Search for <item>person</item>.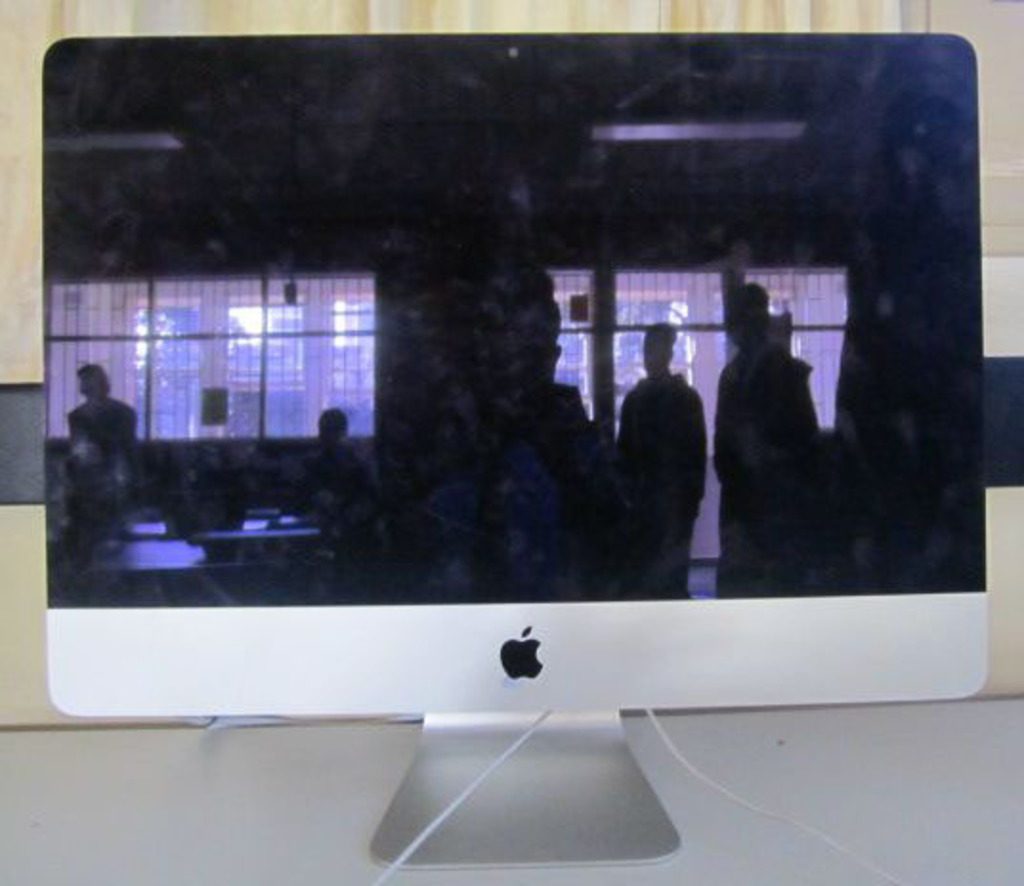
Found at box=[715, 290, 821, 598].
